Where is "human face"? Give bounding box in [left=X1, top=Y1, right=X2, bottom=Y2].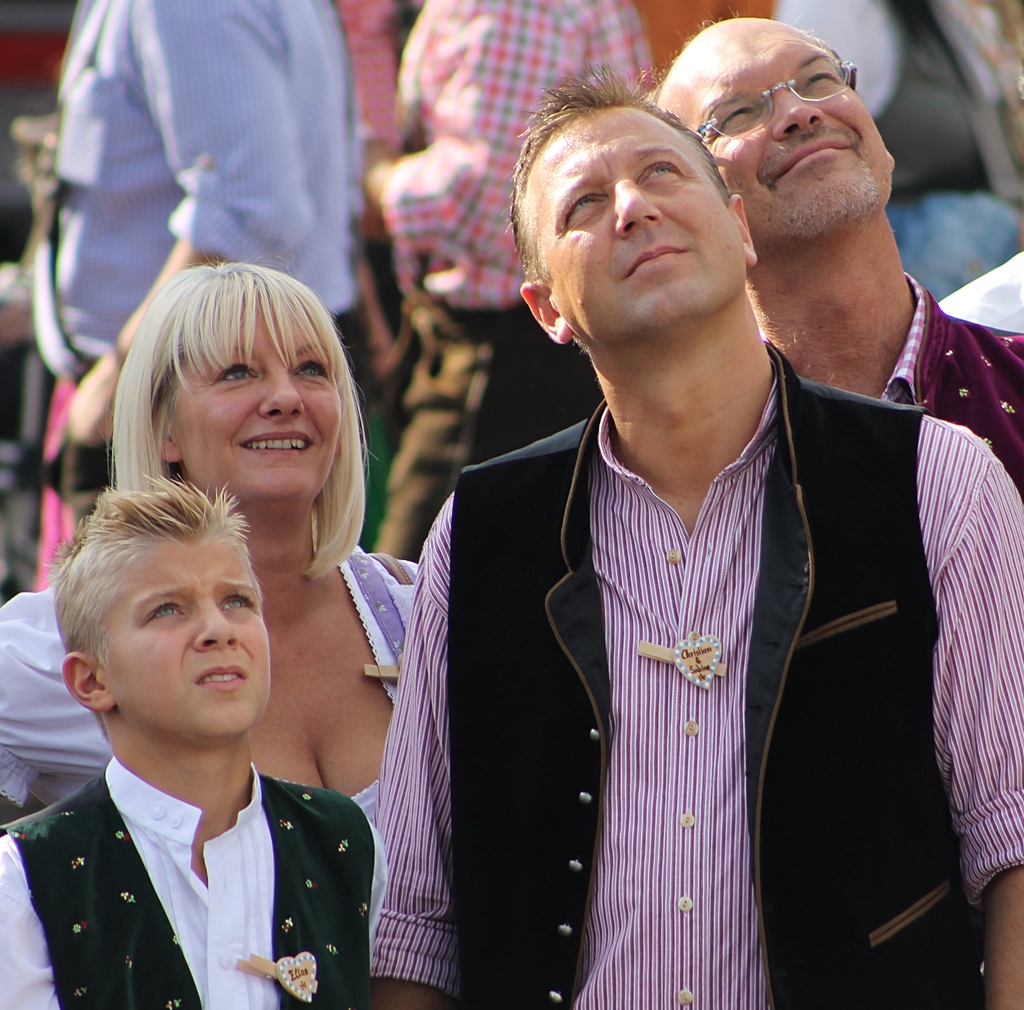
[left=182, top=297, right=342, bottom=504].
